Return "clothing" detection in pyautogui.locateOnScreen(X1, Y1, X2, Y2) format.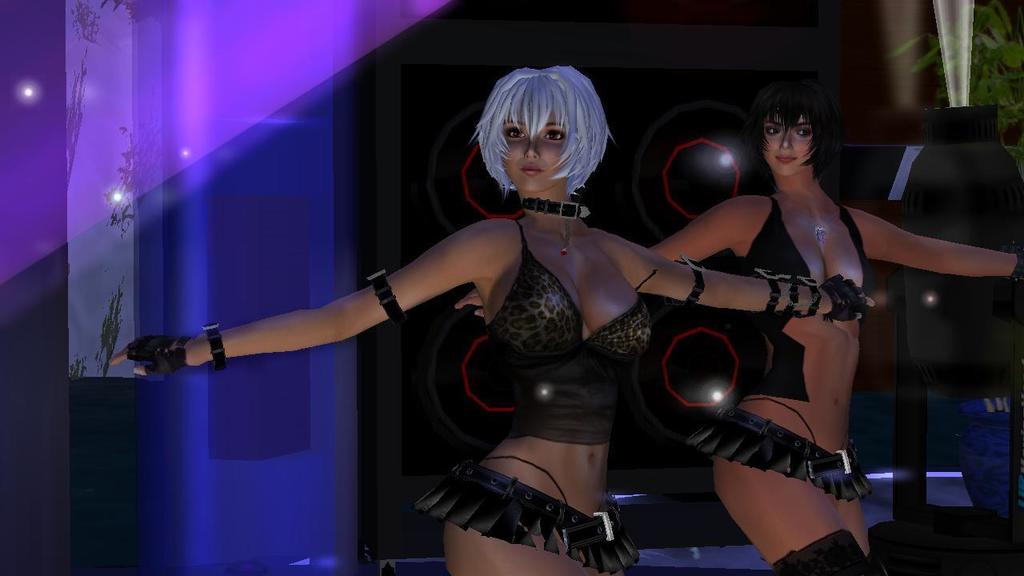
pyautogui.locateOnScreen(418, 460, 640, 570).
